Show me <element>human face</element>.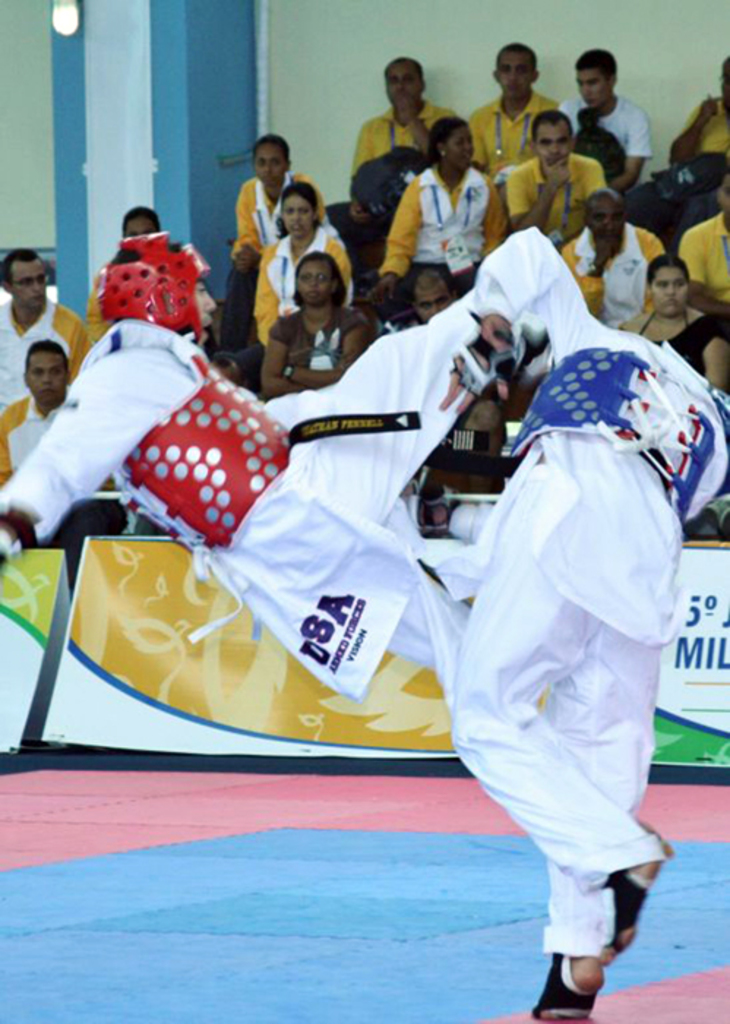
<element>human face</element> is here: <box>282,187,313,234</box>.
